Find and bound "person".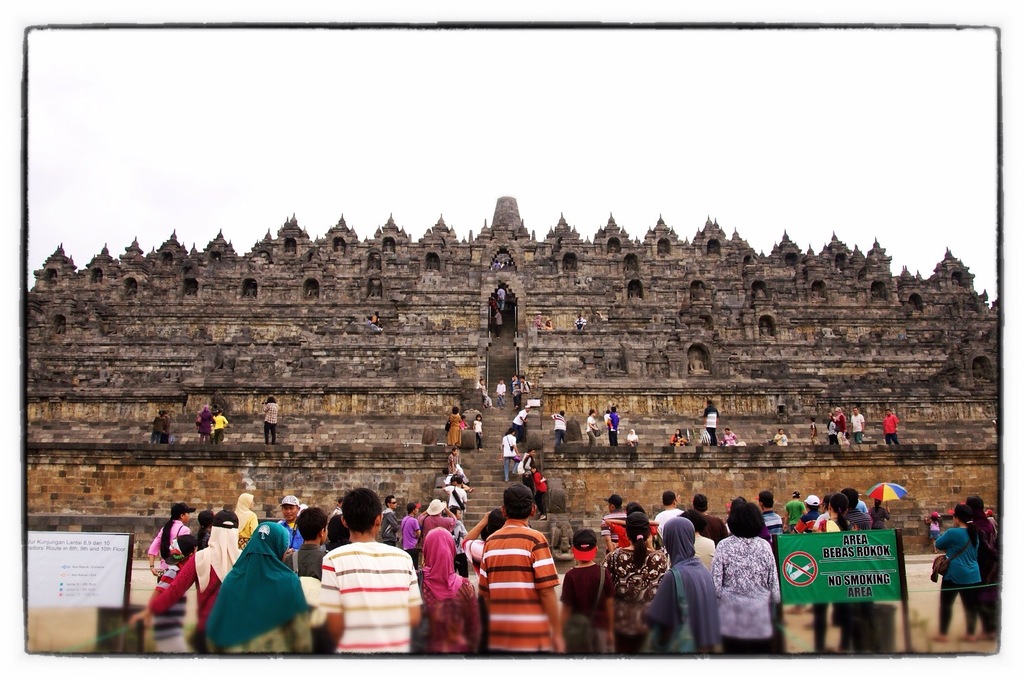
Bound: 602, 409, 615, 430.
